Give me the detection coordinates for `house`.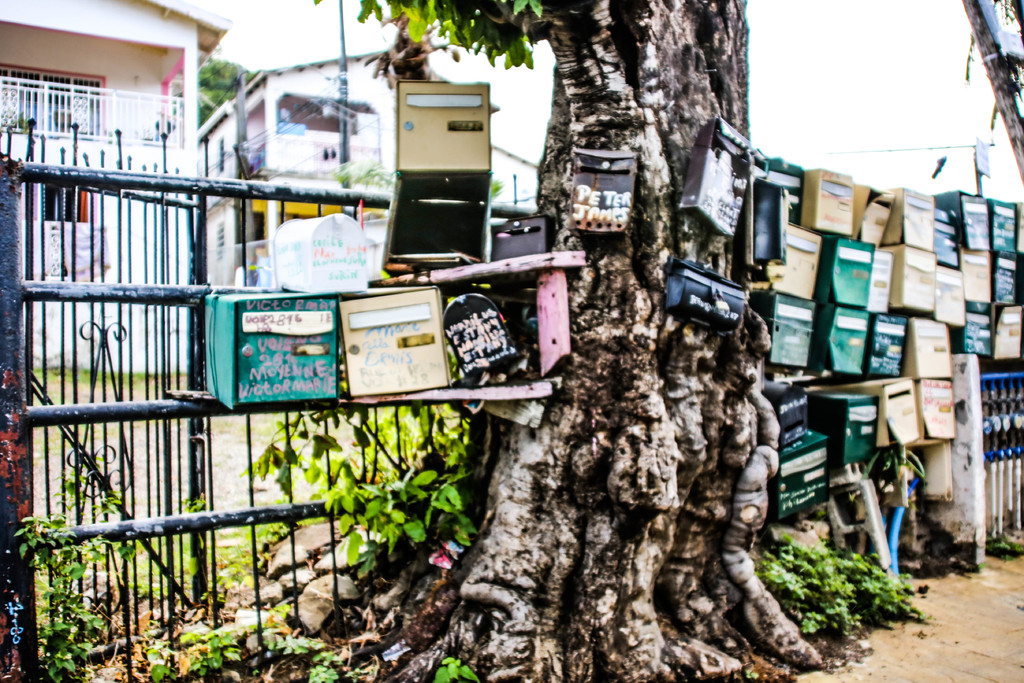
(left=0, top=0, right=231, bottom=379).
